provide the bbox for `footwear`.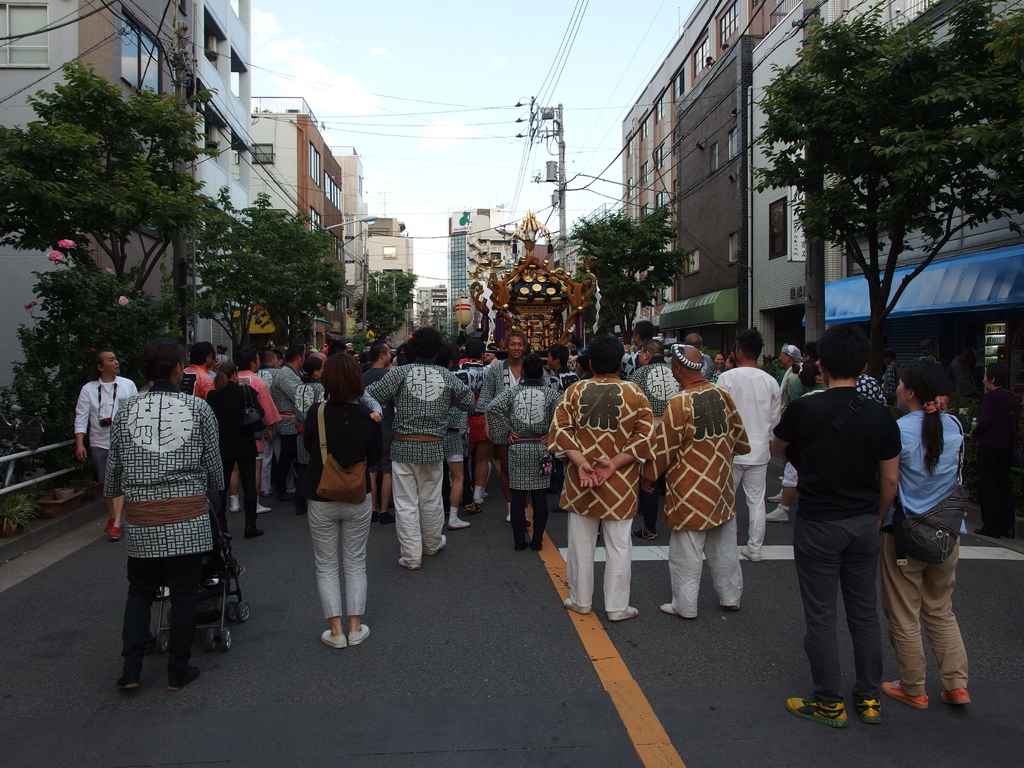
<bbox>854, 700, 883, 726</bbox>.
